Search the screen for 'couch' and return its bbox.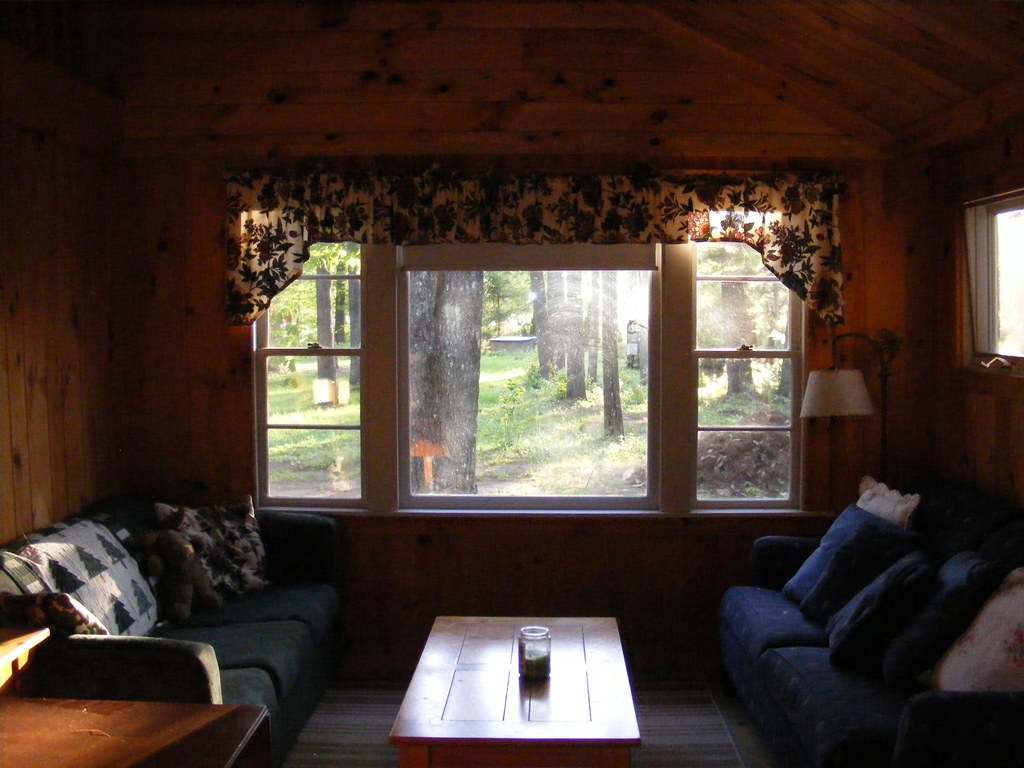
Found: (left=0, top=493, right=348, bottom=763).
